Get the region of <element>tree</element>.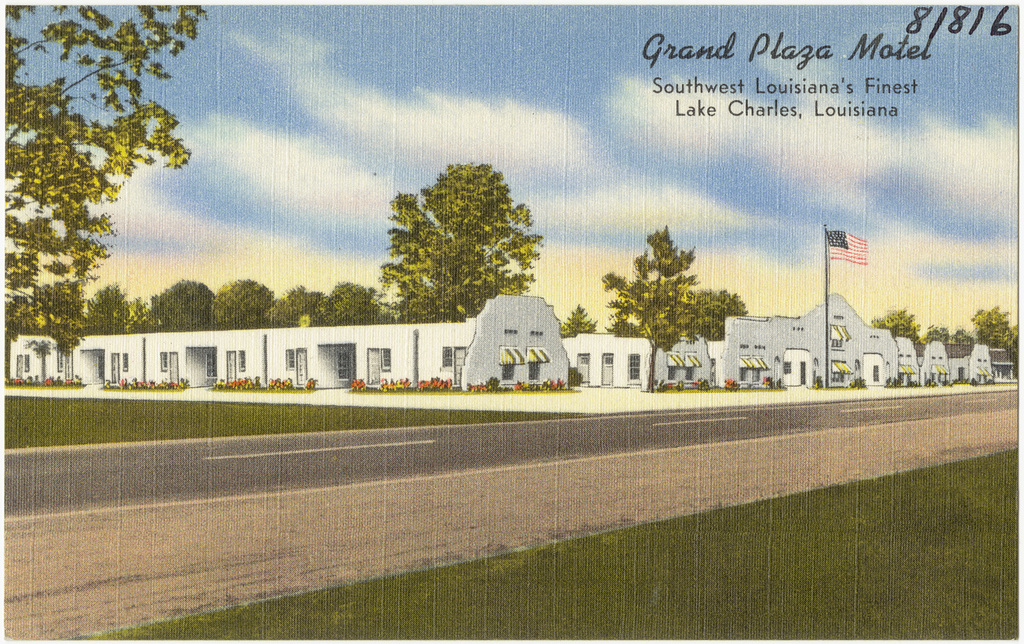
box(868, 304, 919, 341).
